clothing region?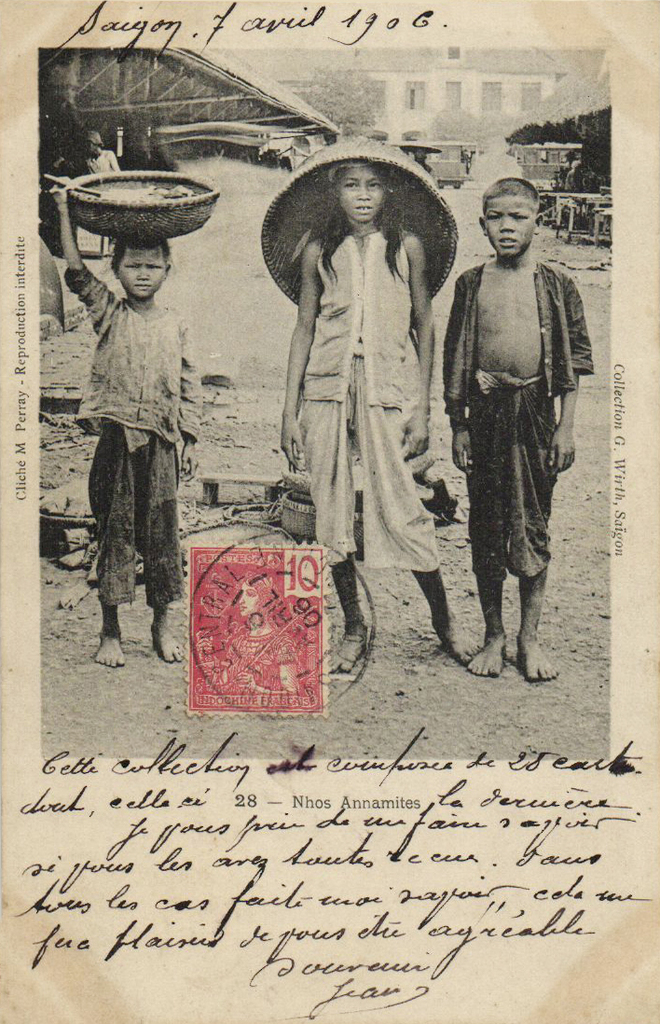
296,222,444,572
